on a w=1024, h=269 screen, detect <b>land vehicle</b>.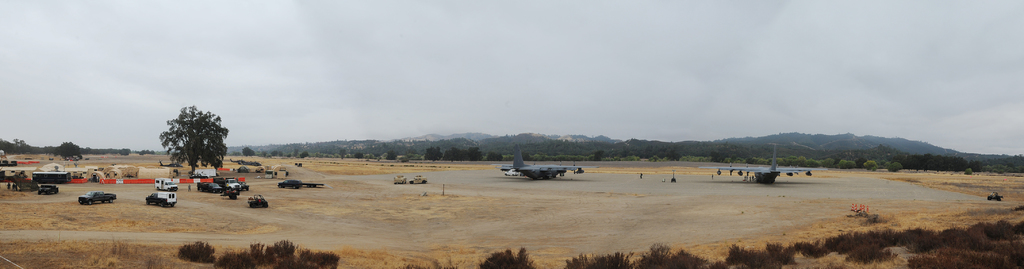
[left=250, top=197, right=266, bottom=206].
